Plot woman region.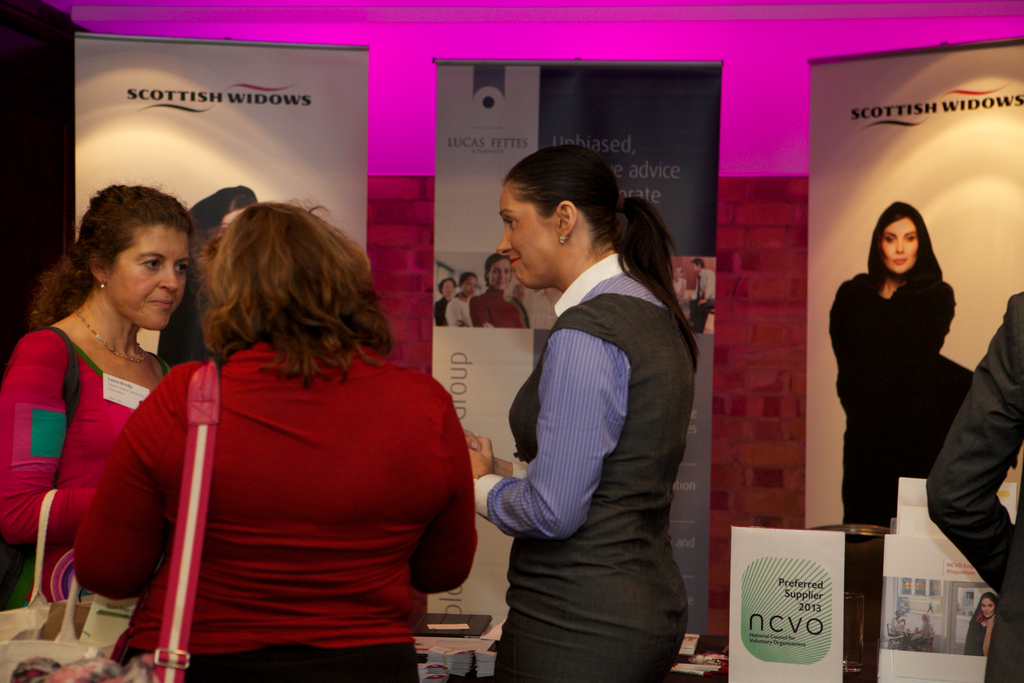
Plotted at <box>820,202,977,526</box>.
